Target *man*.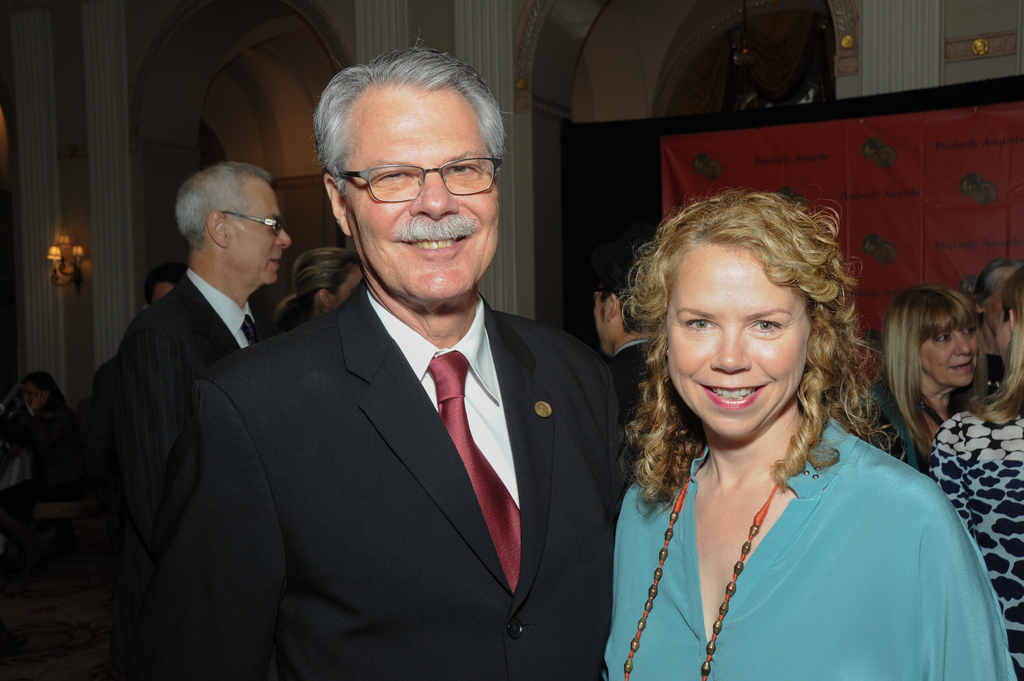
Target region: x1=95 y1=264 x2=184 y2=679.
